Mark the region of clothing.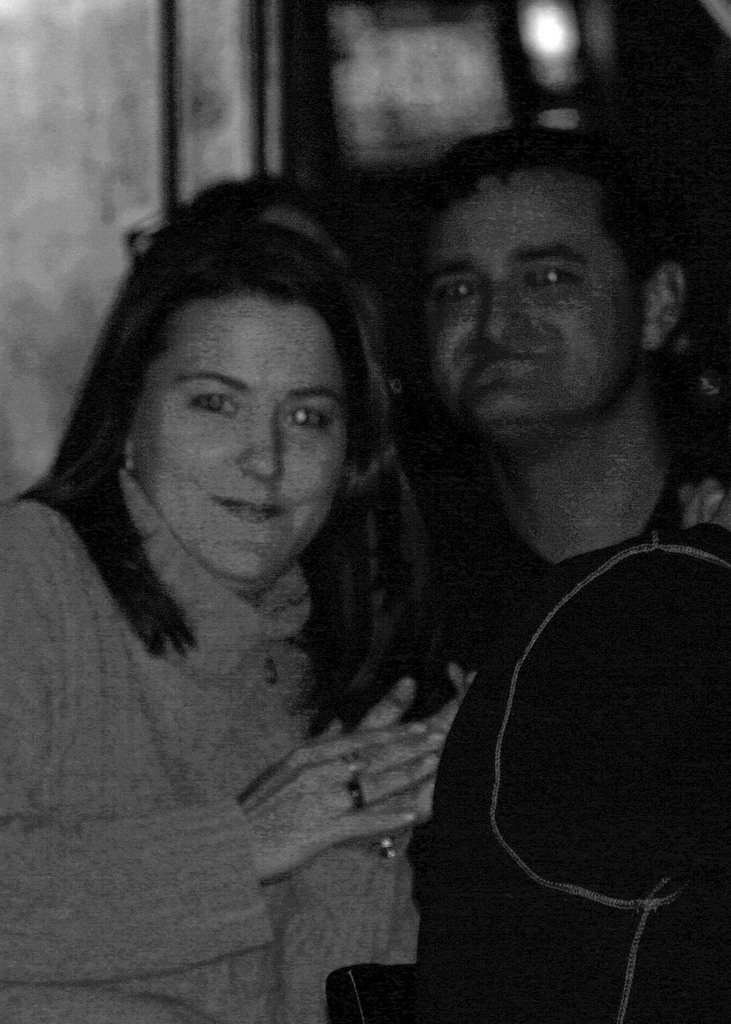
Region: Rect(316, 348, 730, 1021).
